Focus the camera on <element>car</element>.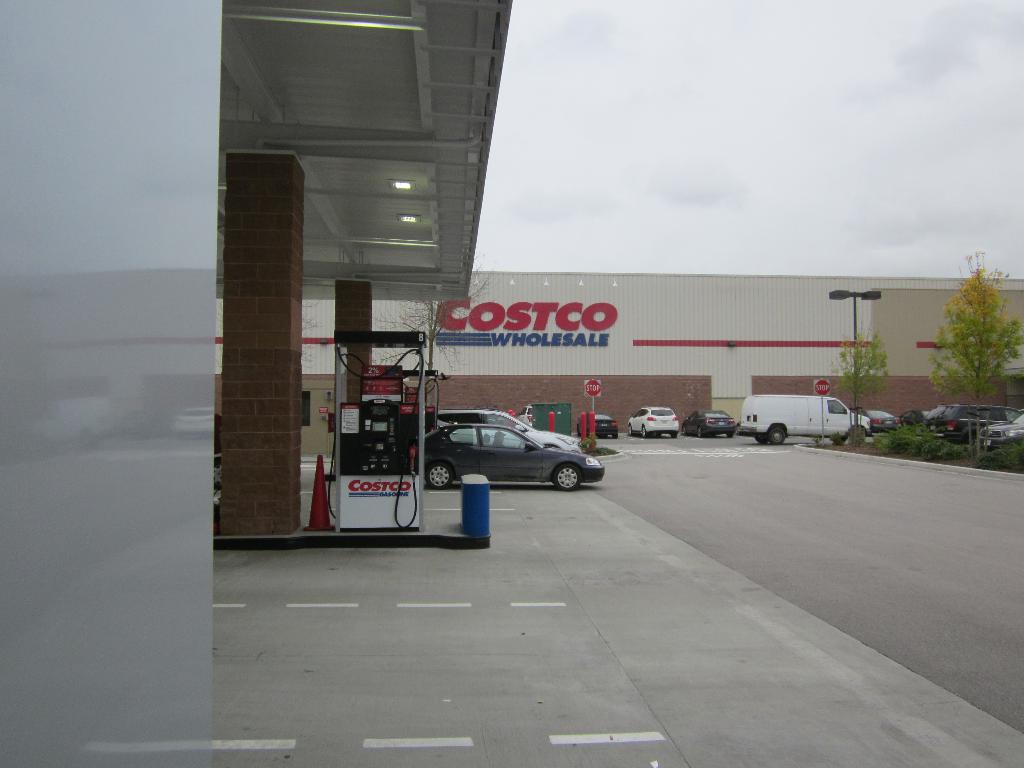
Focus region: {"left": 621, "top": 401, "right": 680, "bottom": 436}.
